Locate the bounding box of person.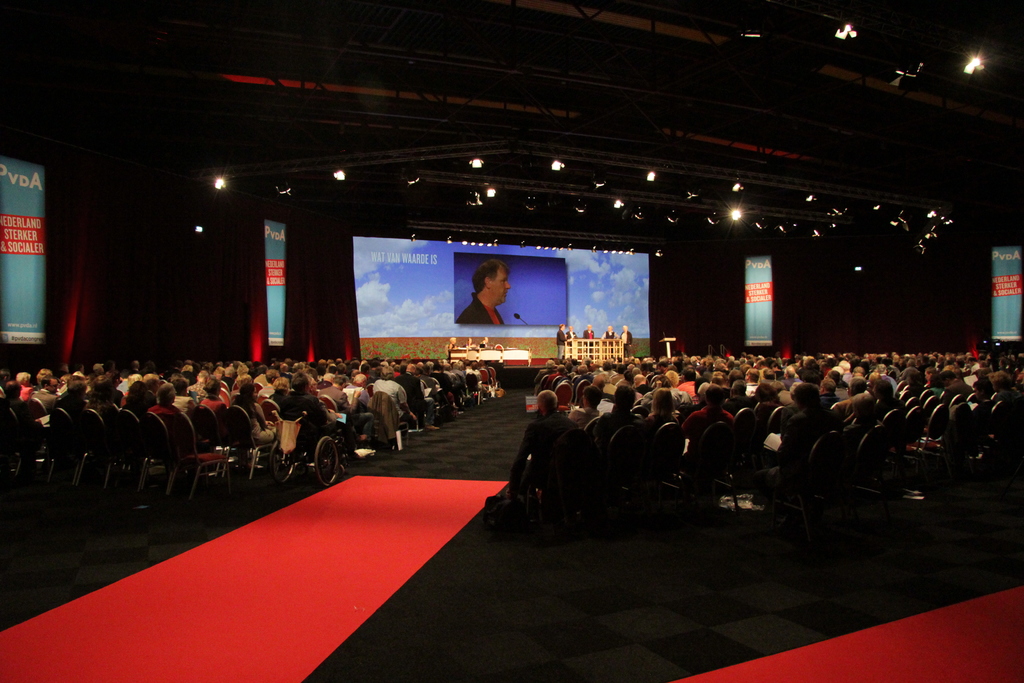
Bounding box: rect(478, 336, 493, 352).
